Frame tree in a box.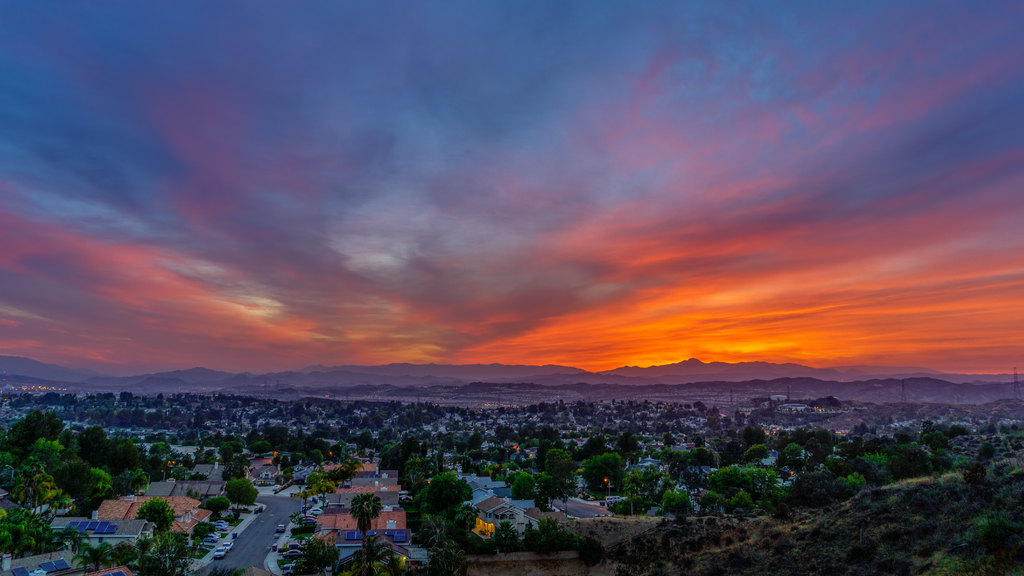
crop(292, 453, 296, 462).
